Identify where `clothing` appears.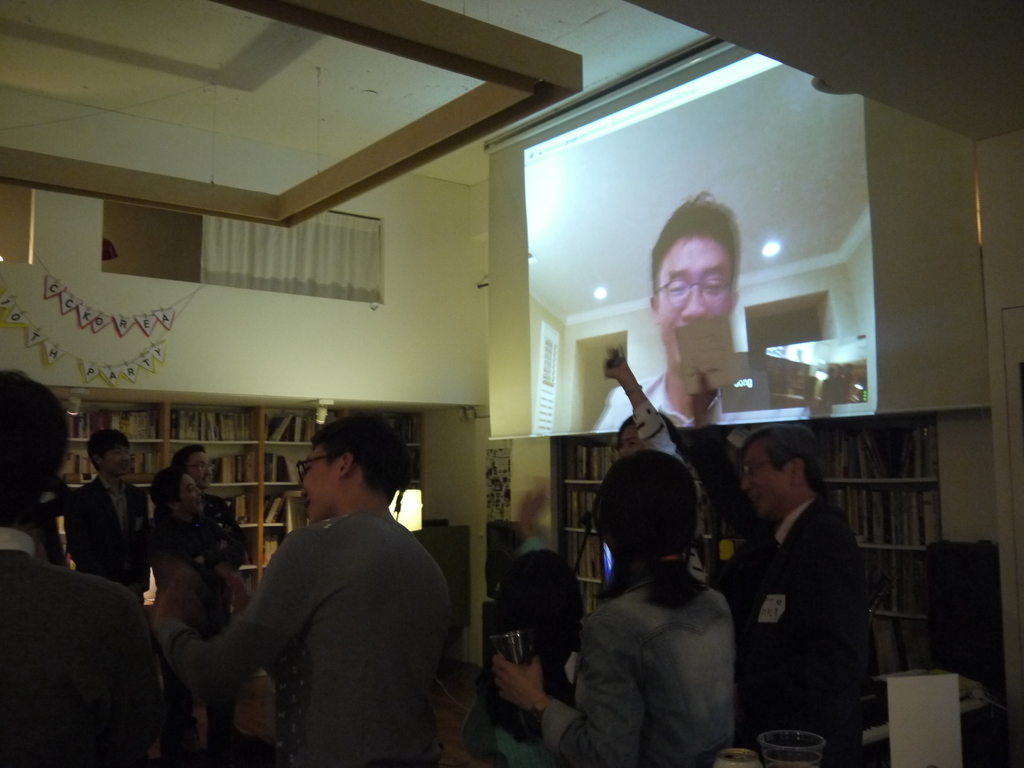
Appears at pyautogui.locateOnScreen(633, 401, 710, 590).
